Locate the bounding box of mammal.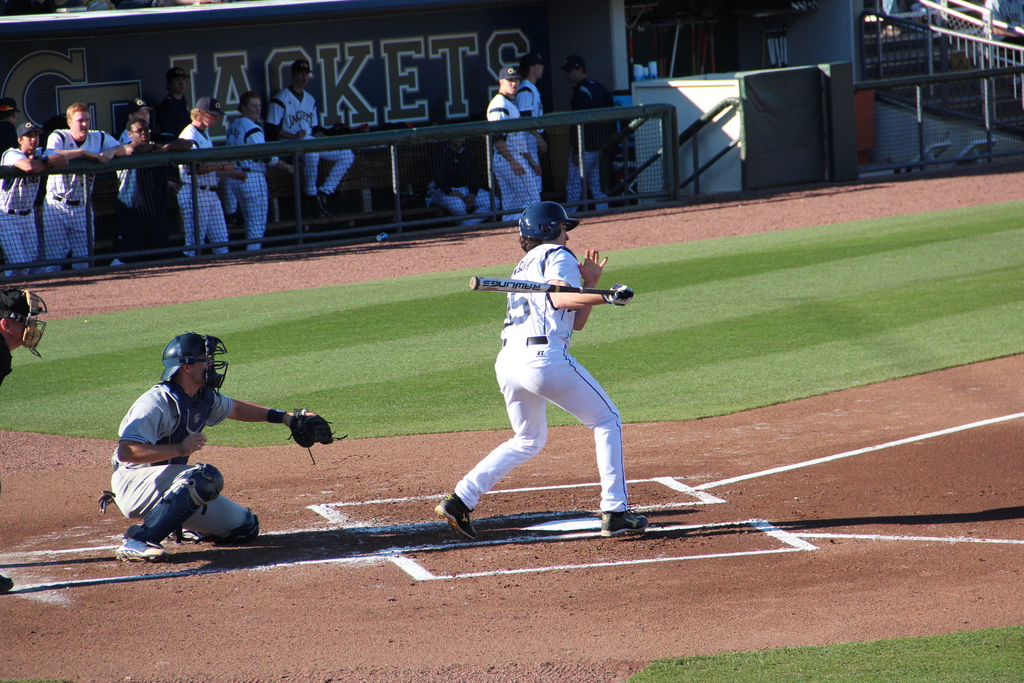
Bounding box: <box>108,333,334,566</box>.
